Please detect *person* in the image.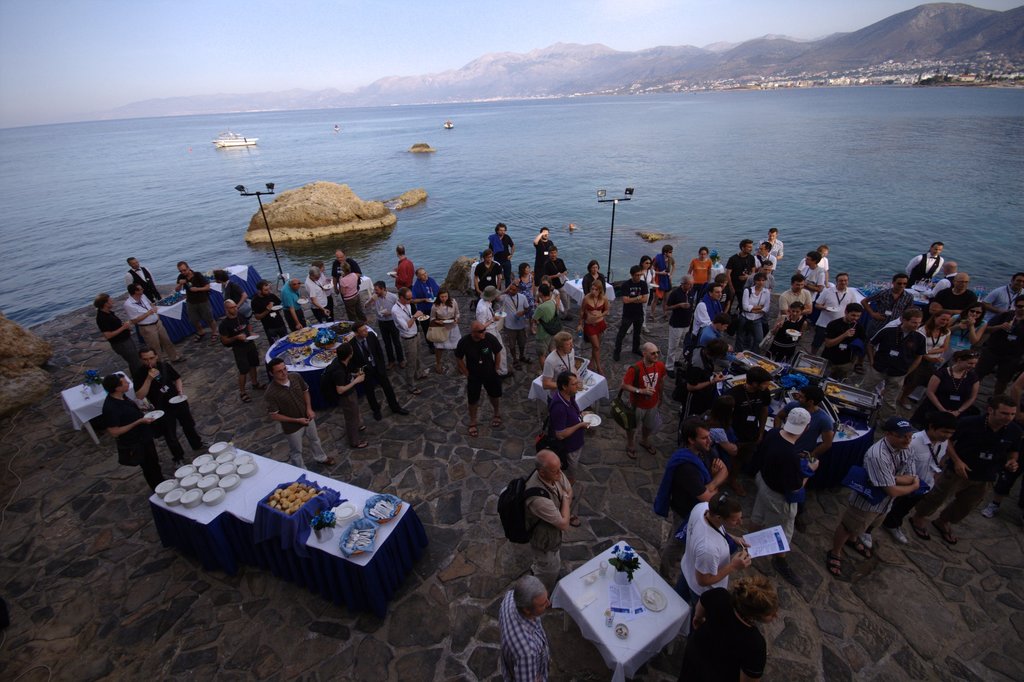
region(532, 284, 558, 361).
